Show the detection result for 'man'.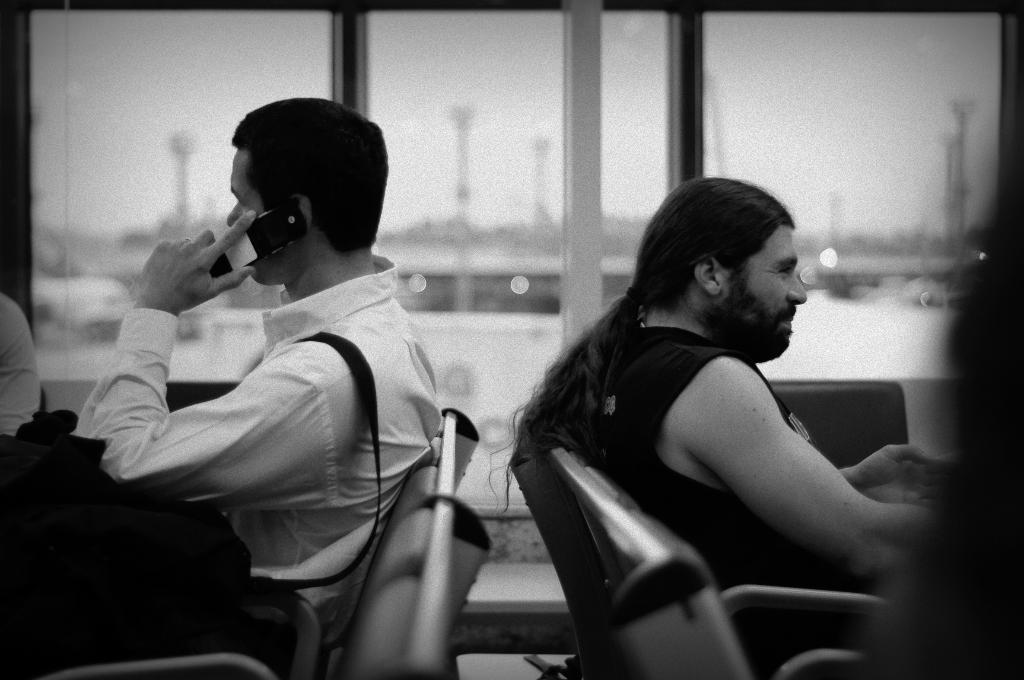
box(66, 92, 456, 626).
